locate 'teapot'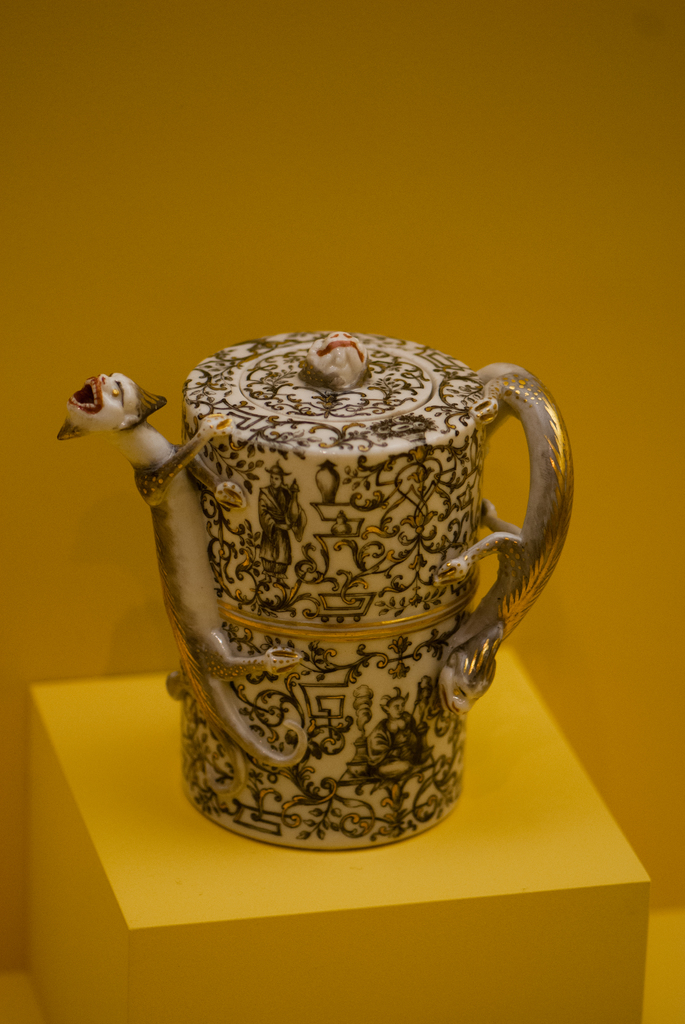
box=[59, 330, 575, 853]
